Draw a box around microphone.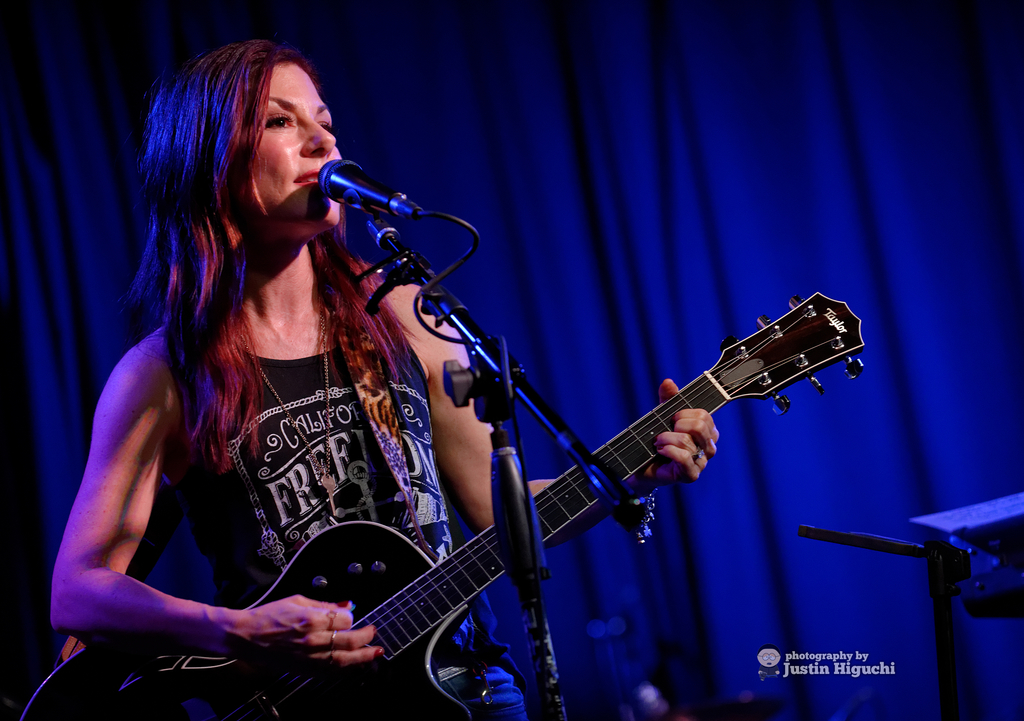
left=320, top=160, right=401, bottom=219.
